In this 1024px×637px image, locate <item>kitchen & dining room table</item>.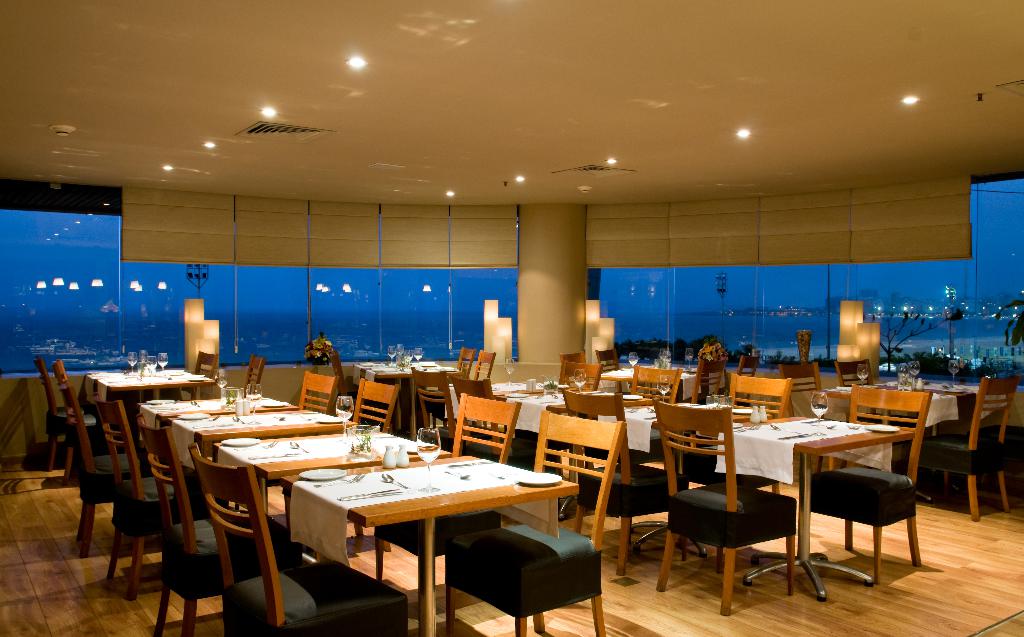
Bounding box: 640 387 931 594.
